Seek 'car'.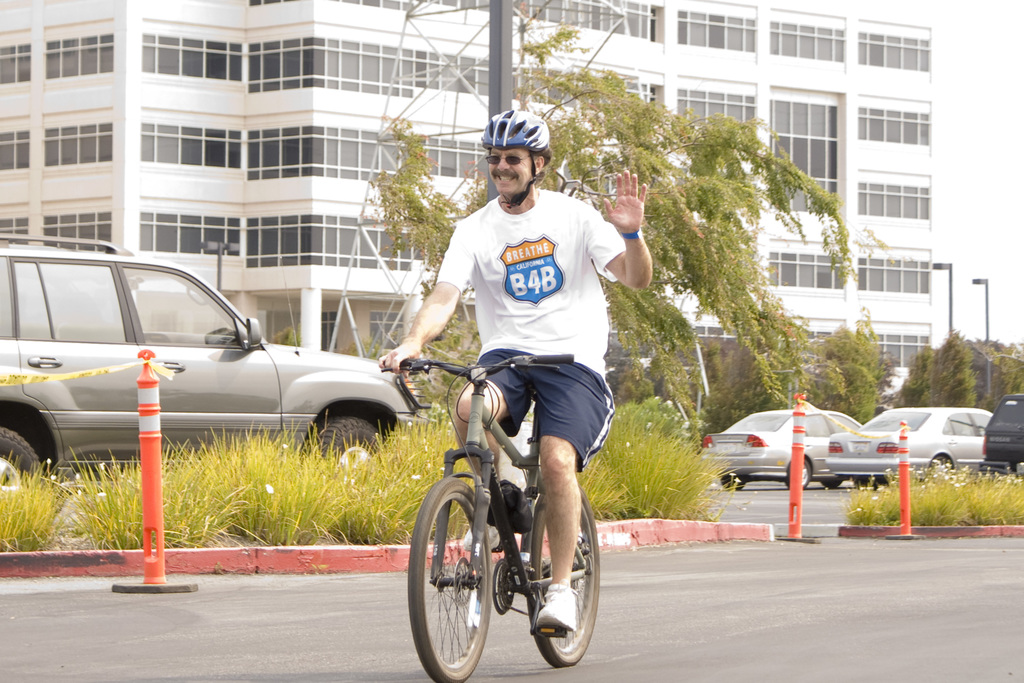
bbox(979, 388, 1023, 479).
